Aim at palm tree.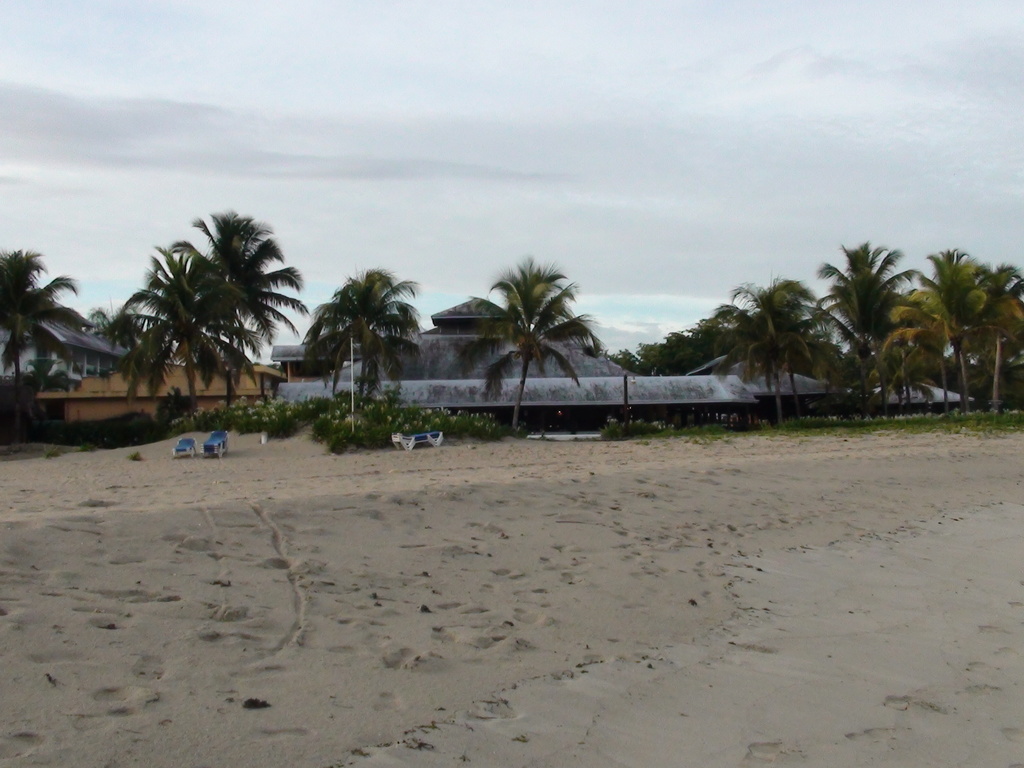
Aimed at rect(715, 276, 802, 399).
